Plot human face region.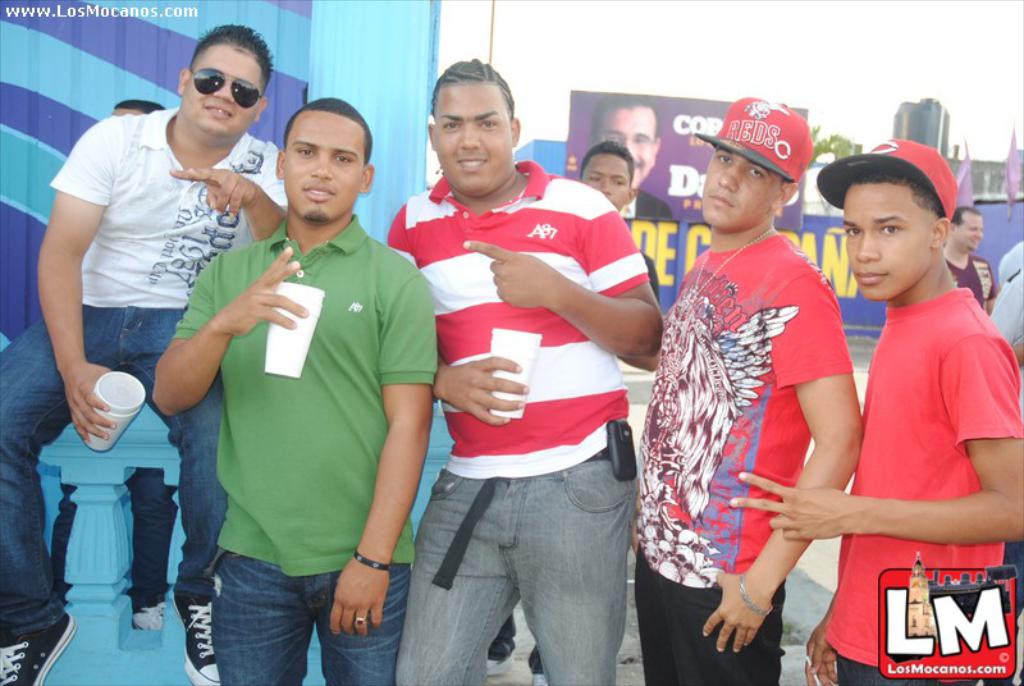
Plotted at [847,183,938,306].
